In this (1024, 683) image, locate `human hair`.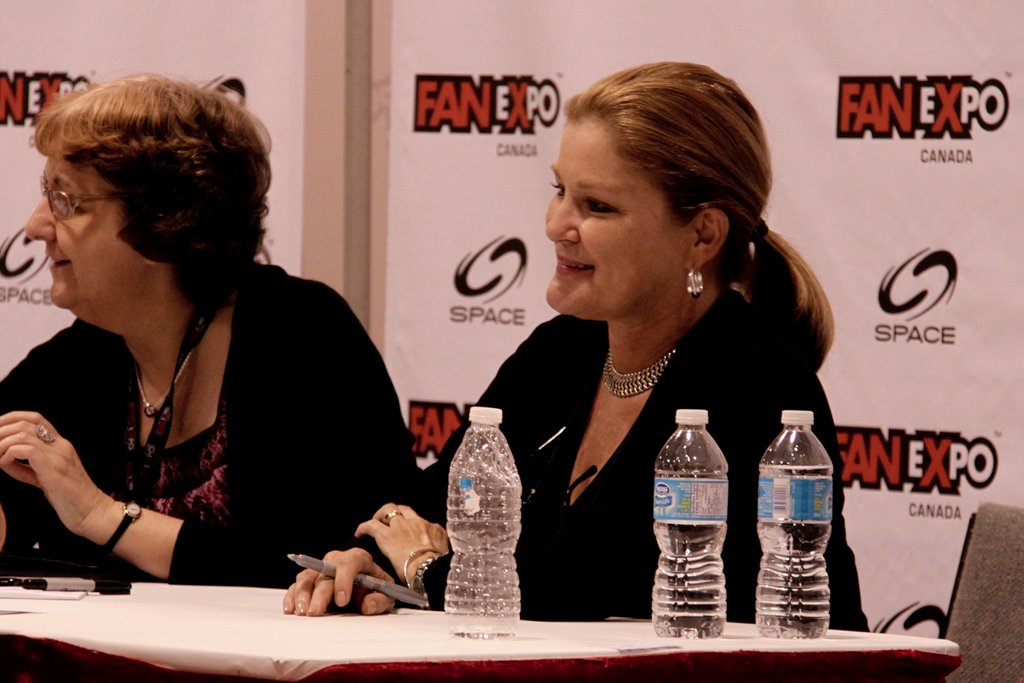
Bounding box: left=563, top=61, right=837, bottom=375.
